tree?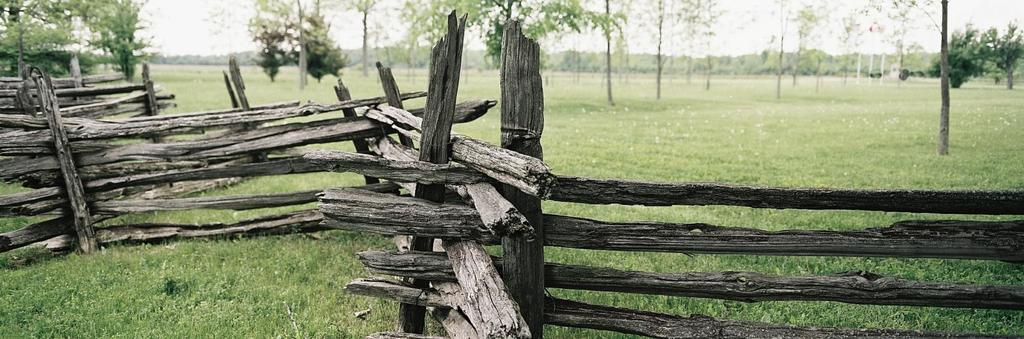
x1=0, y1=0, x2=152, y2=85
